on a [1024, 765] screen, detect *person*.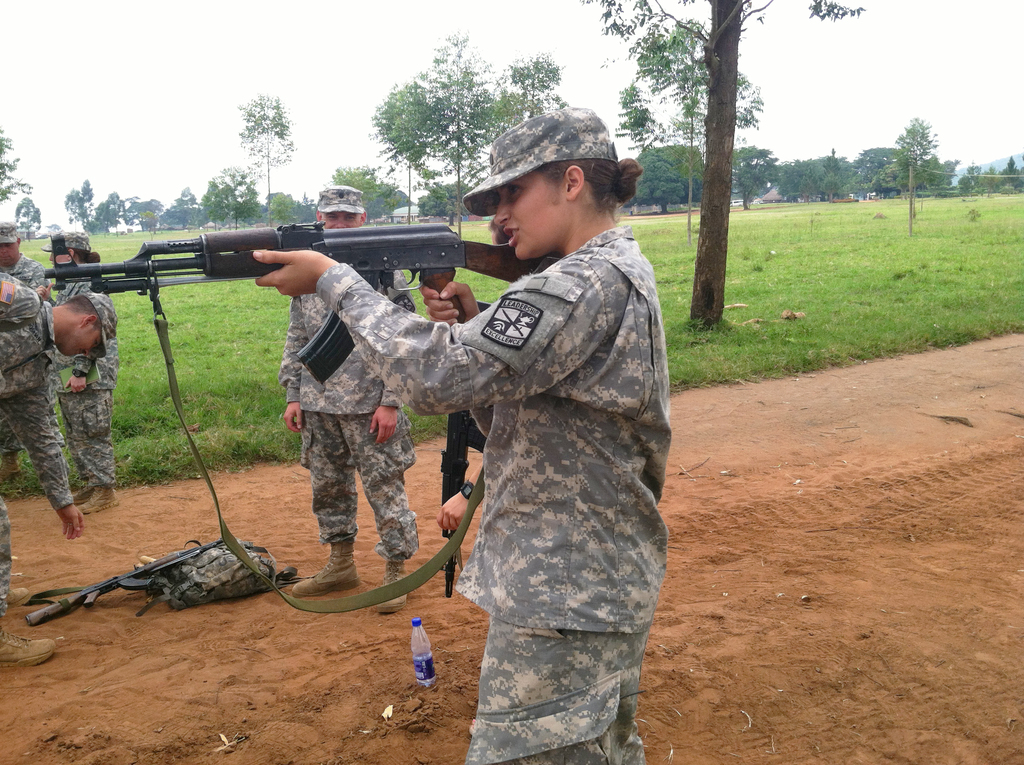
crop(282, 186, 423, 620).
